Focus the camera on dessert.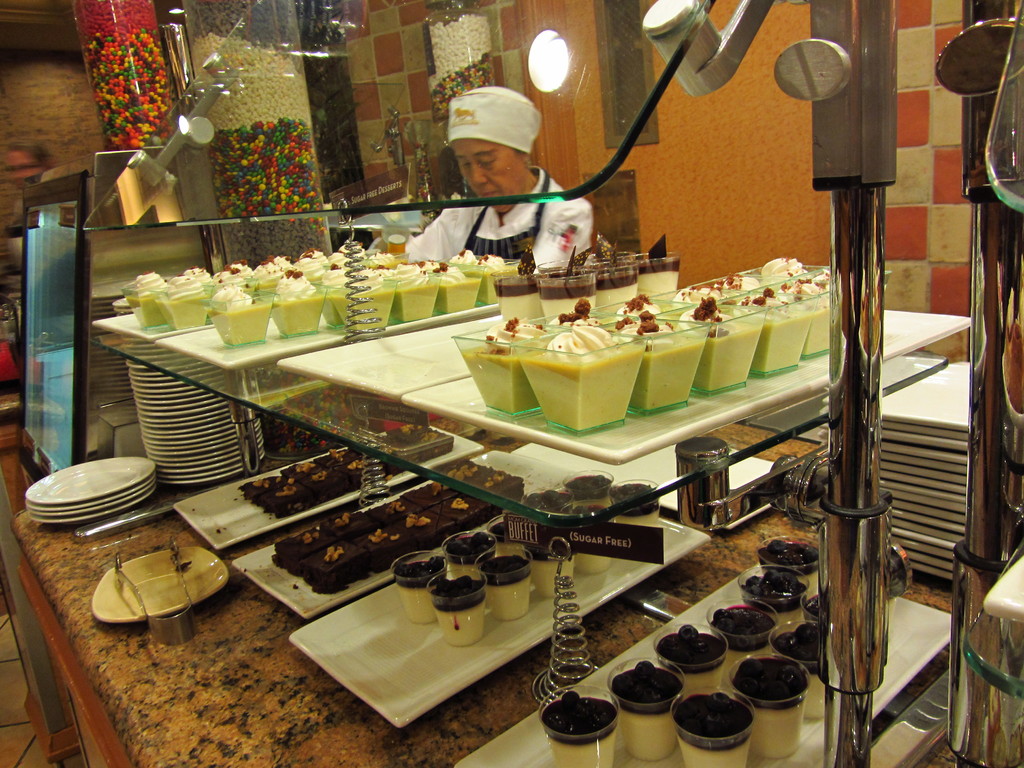
Focus region: select_region(456, 255, 848, 429).
